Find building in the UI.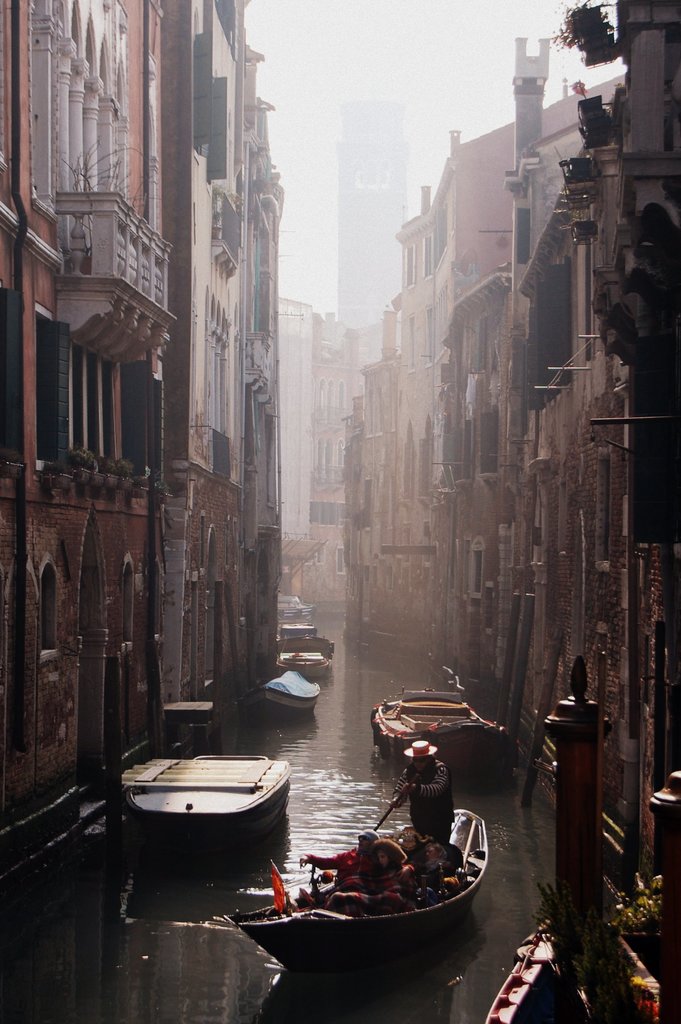
UI element at <box>340,102,405,324</box>.
